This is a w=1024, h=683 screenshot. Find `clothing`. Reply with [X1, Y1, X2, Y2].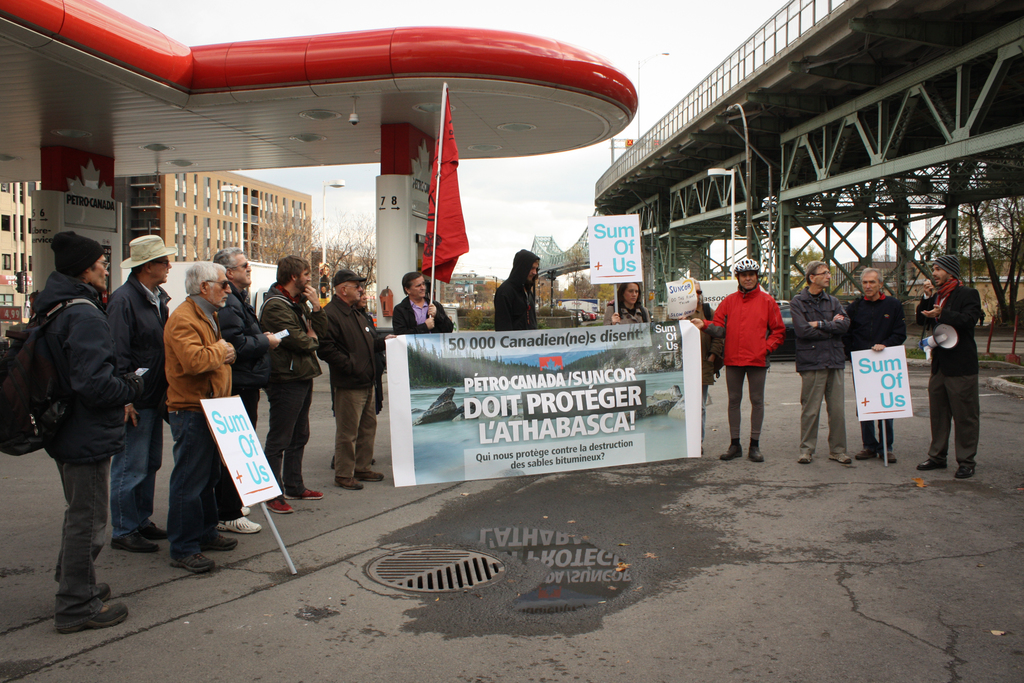
[792, 288, 851, 446].
